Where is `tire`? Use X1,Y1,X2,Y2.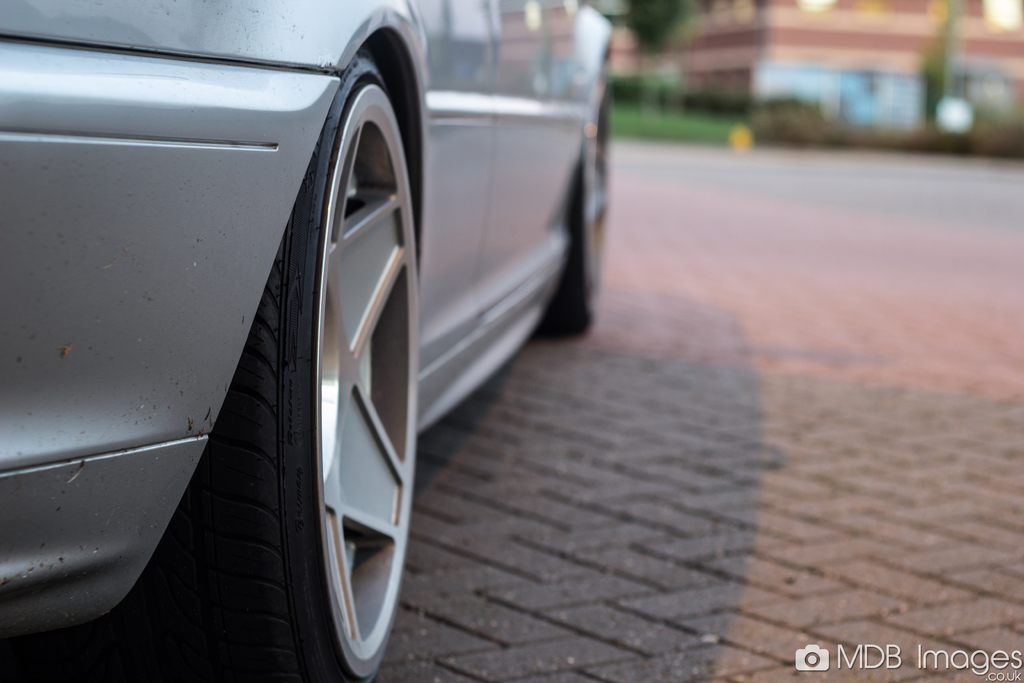
543,66,609,335.
